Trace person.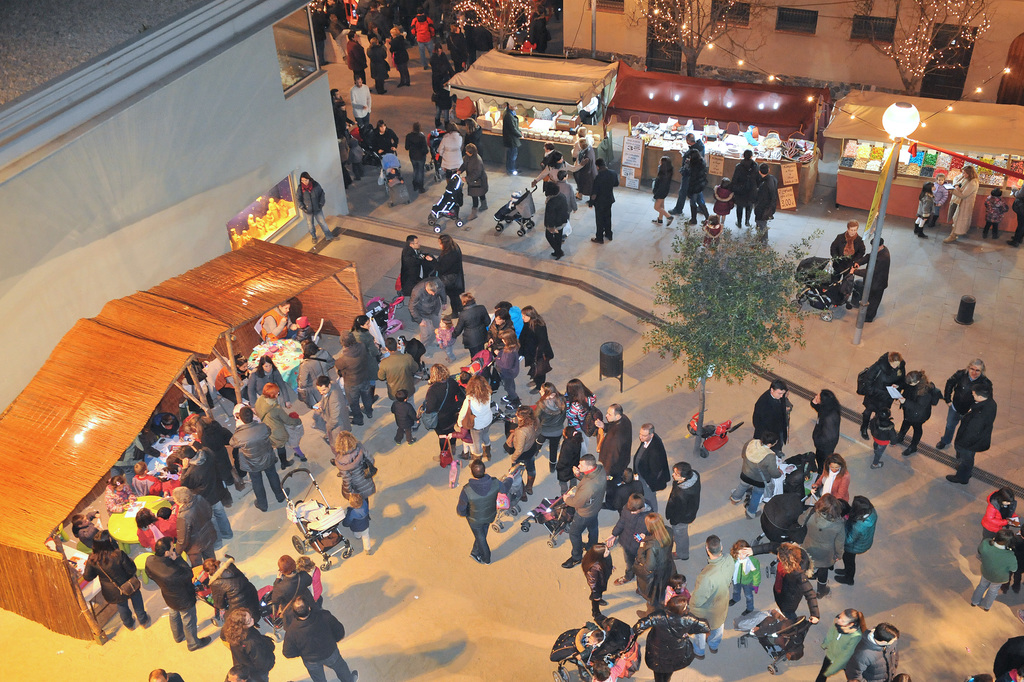
Traced to rect(943, 359, 989, 456).
